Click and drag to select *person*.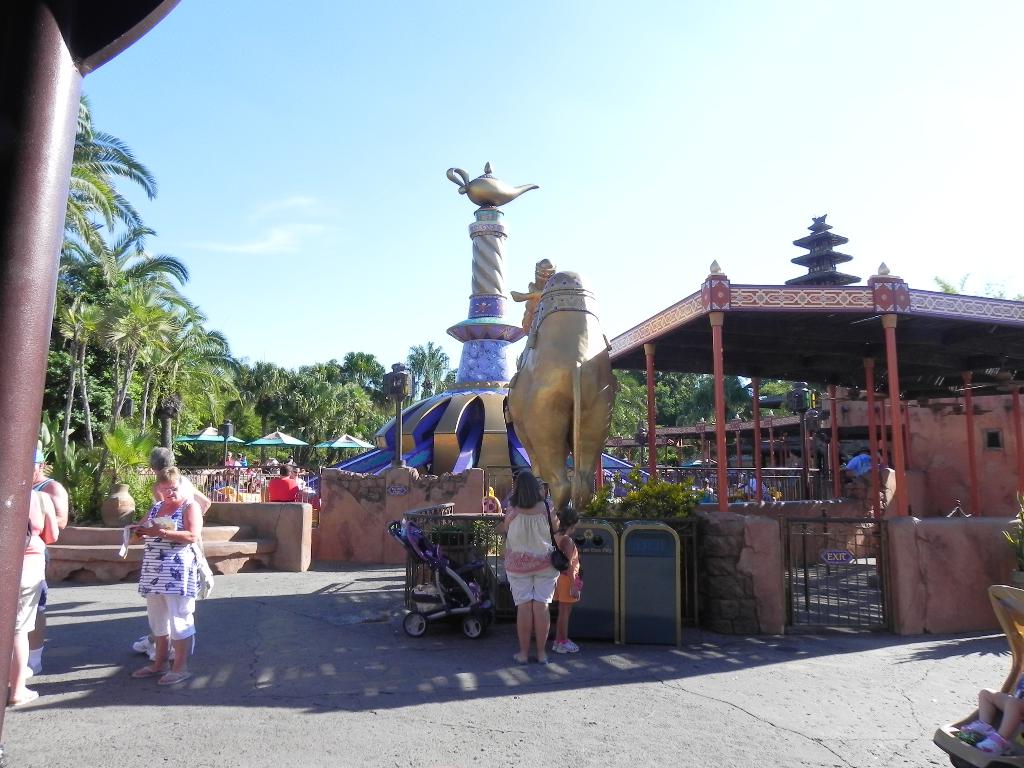
Selection: [left=131, top=442, right=207, bottom=662].
